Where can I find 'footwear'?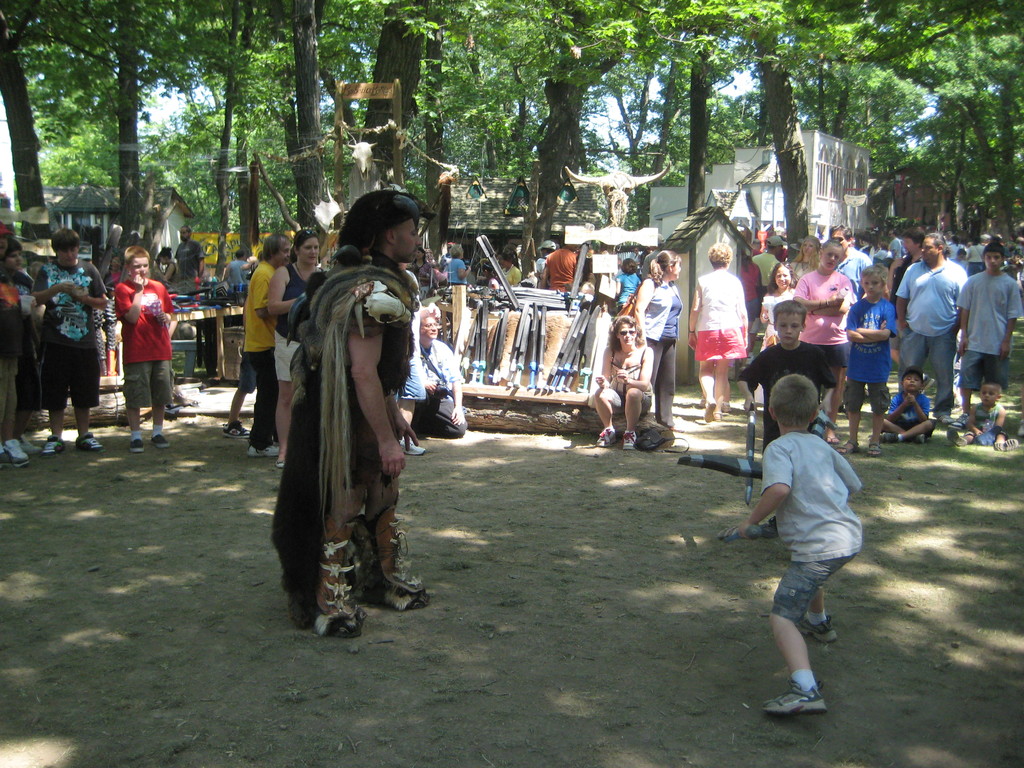
You can find it at box=[75, 429, 103, 452].
